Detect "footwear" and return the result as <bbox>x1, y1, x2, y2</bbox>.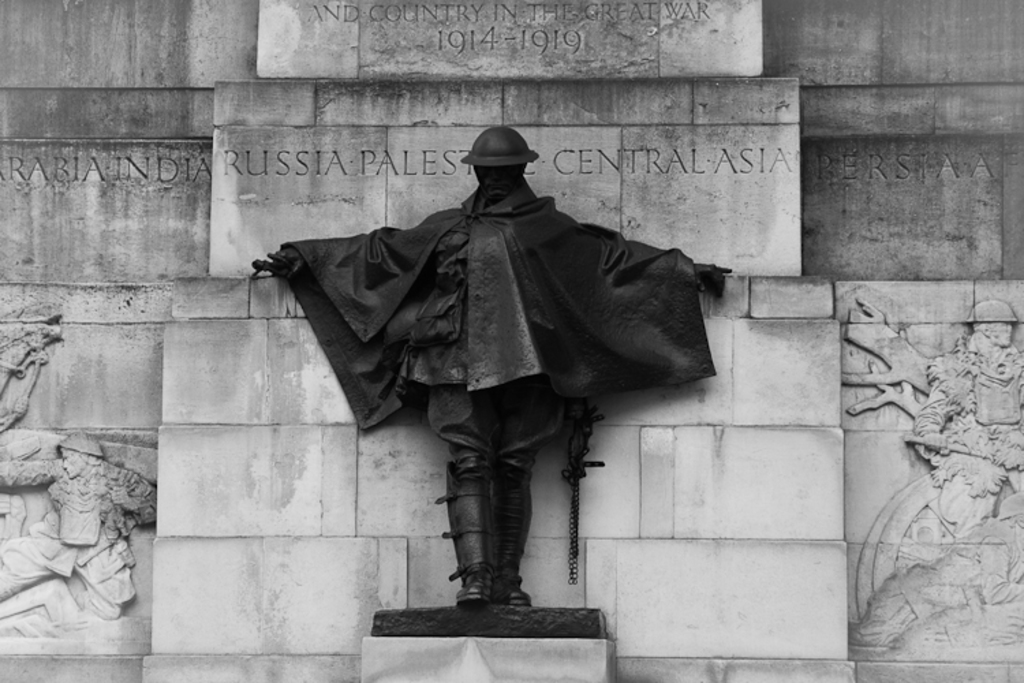
<bbox>479, 475, 535, 608</bbox>.
